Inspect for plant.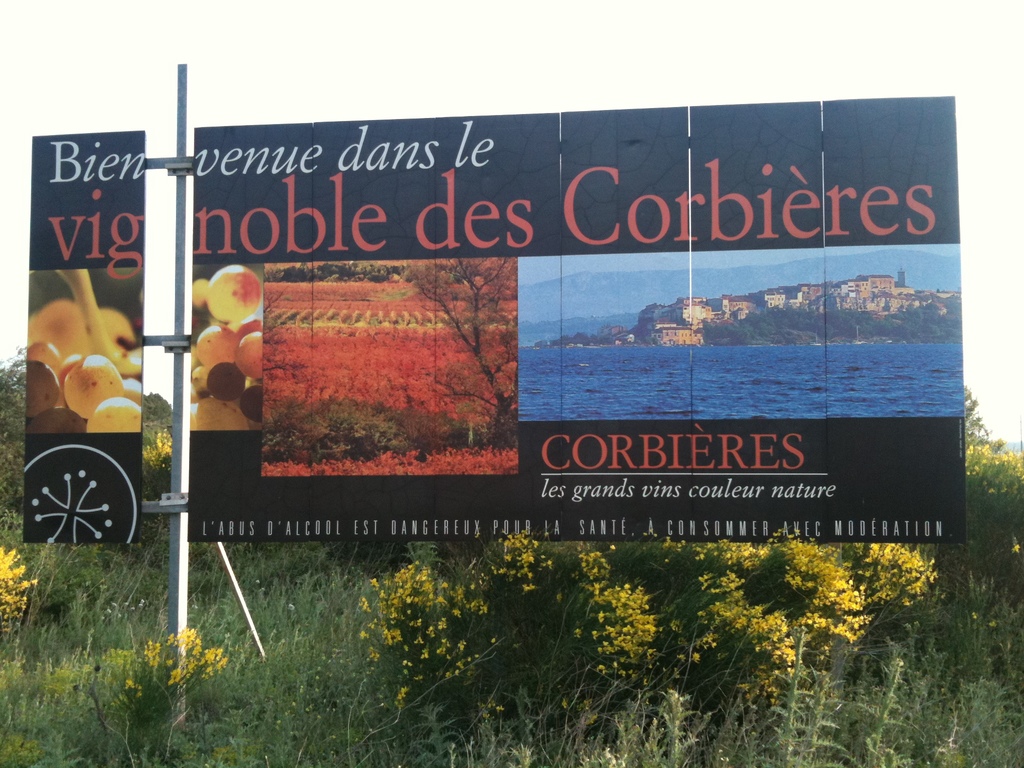
Inspection: bbox=[0, 368, 33, 544].
